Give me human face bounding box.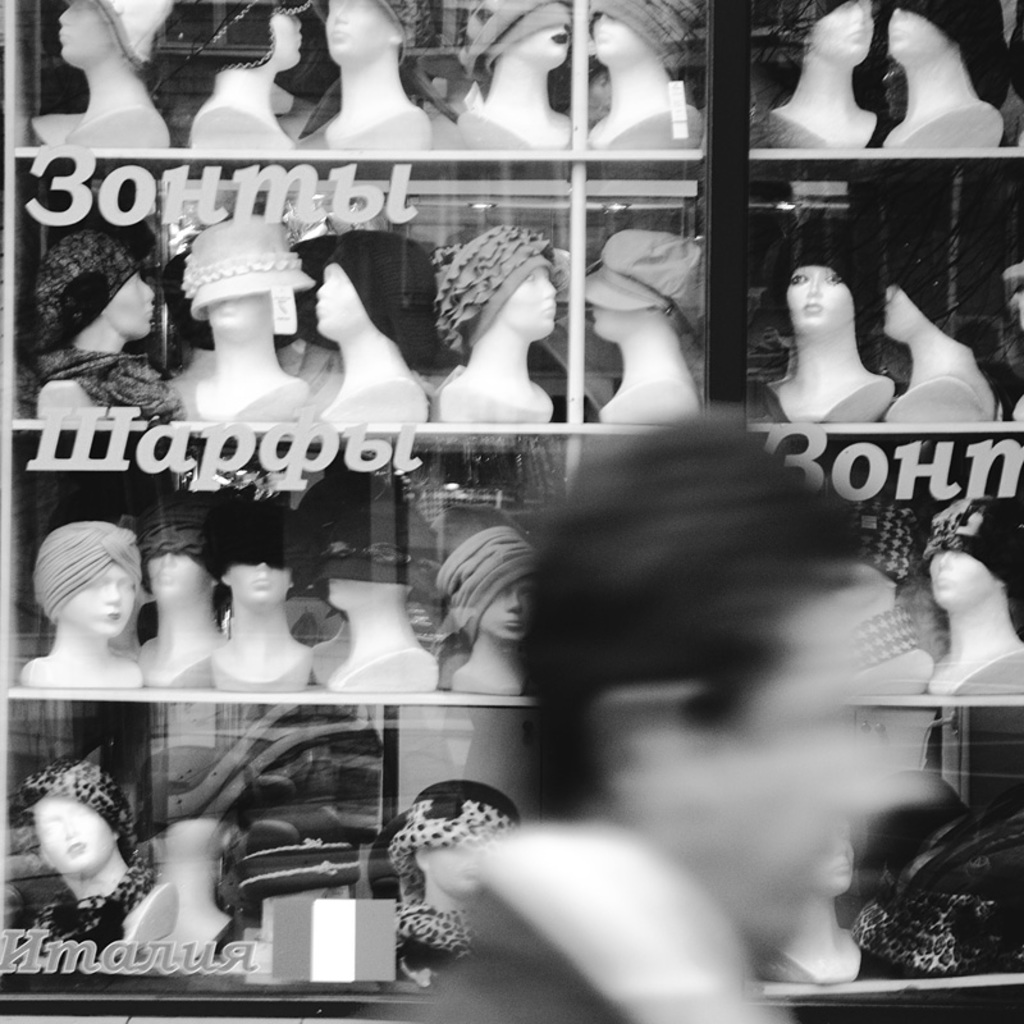
Rect(495, 268, 559, 334).
